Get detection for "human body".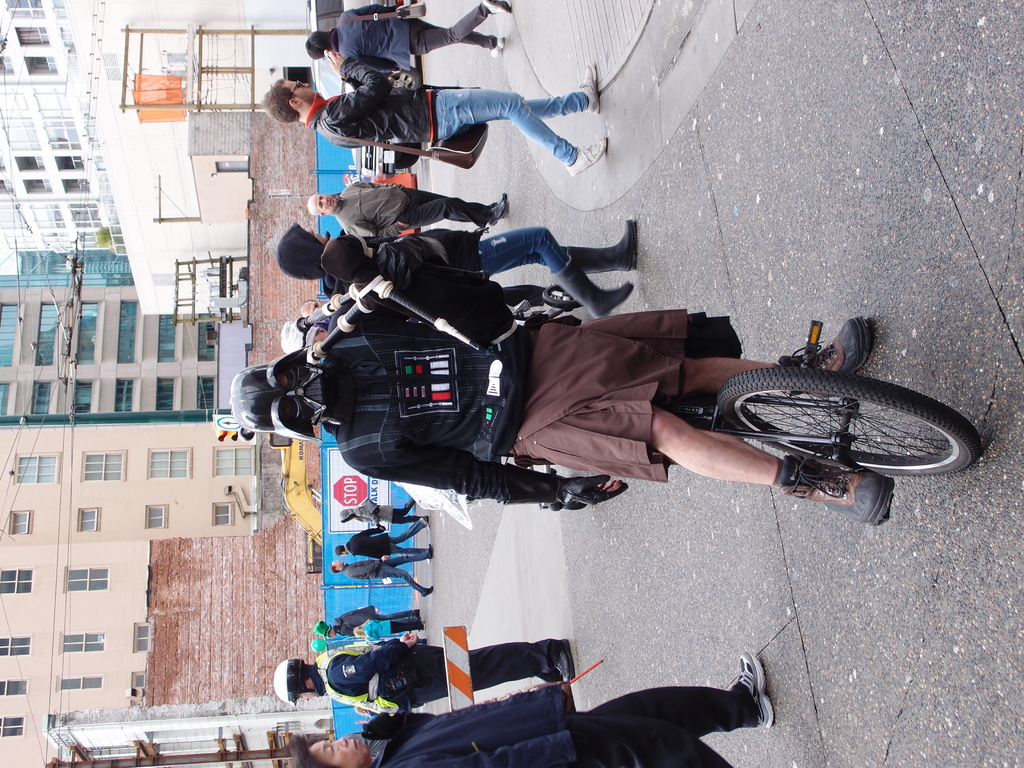
Detection: [290,644,776,767].
